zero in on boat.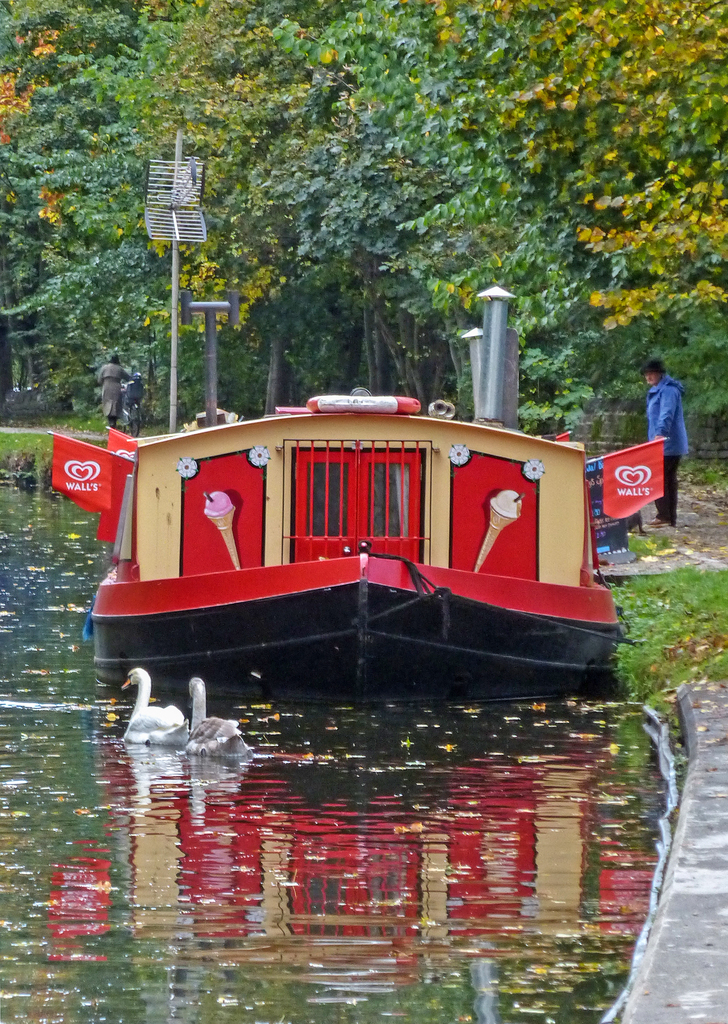
Zeroed in: x1=33, y1=371, x2=671, y2=707.
